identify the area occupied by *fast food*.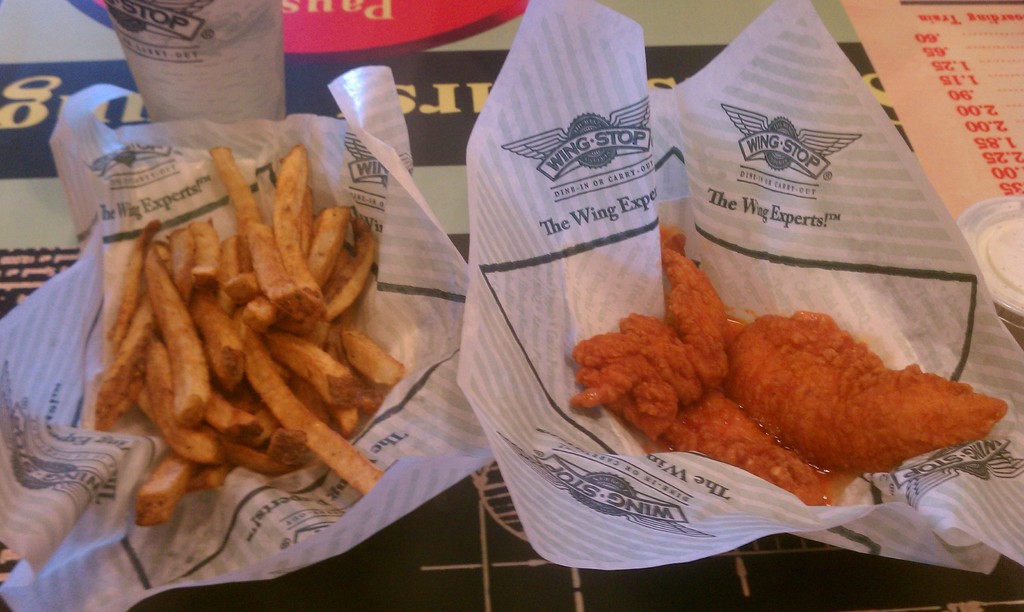
Area: Rect(160, 420, 244, 493).
